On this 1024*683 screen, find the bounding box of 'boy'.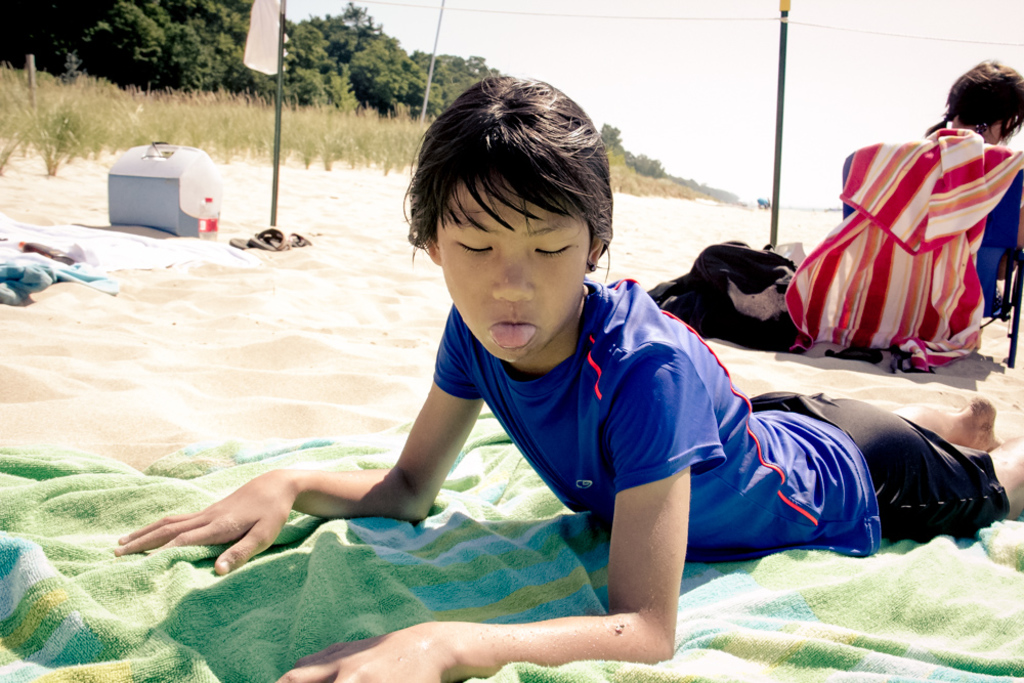
Bounding box: {"x1": 350, "y1": 83, "x2": 684, "y2": 460}.
